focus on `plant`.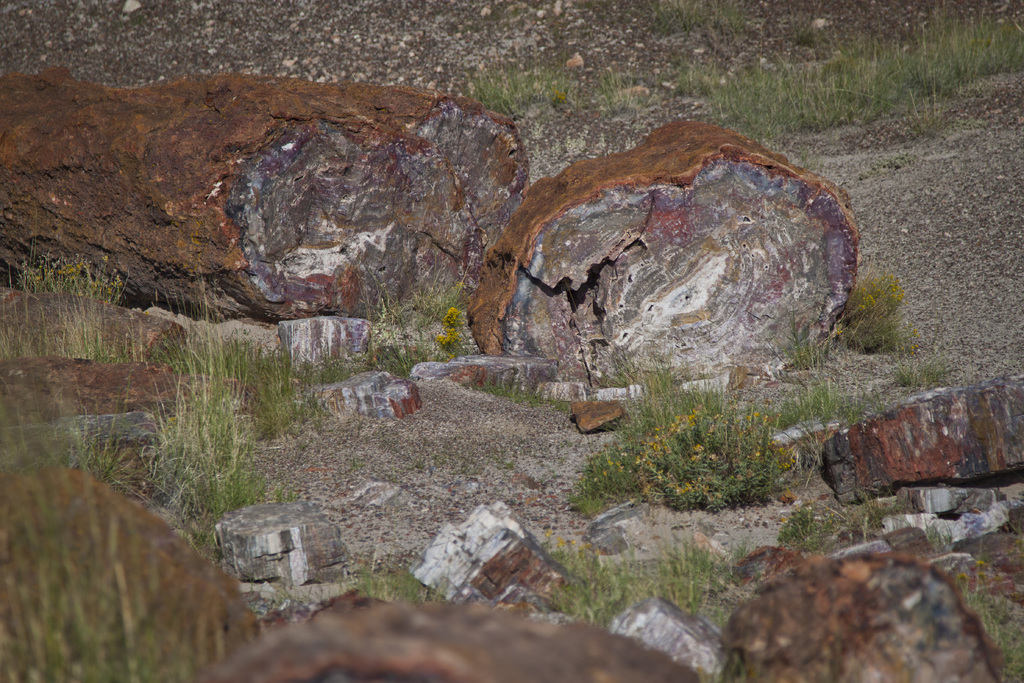
Focused at pyautogui.locateOnScreen(541, 527, 642, 629).
